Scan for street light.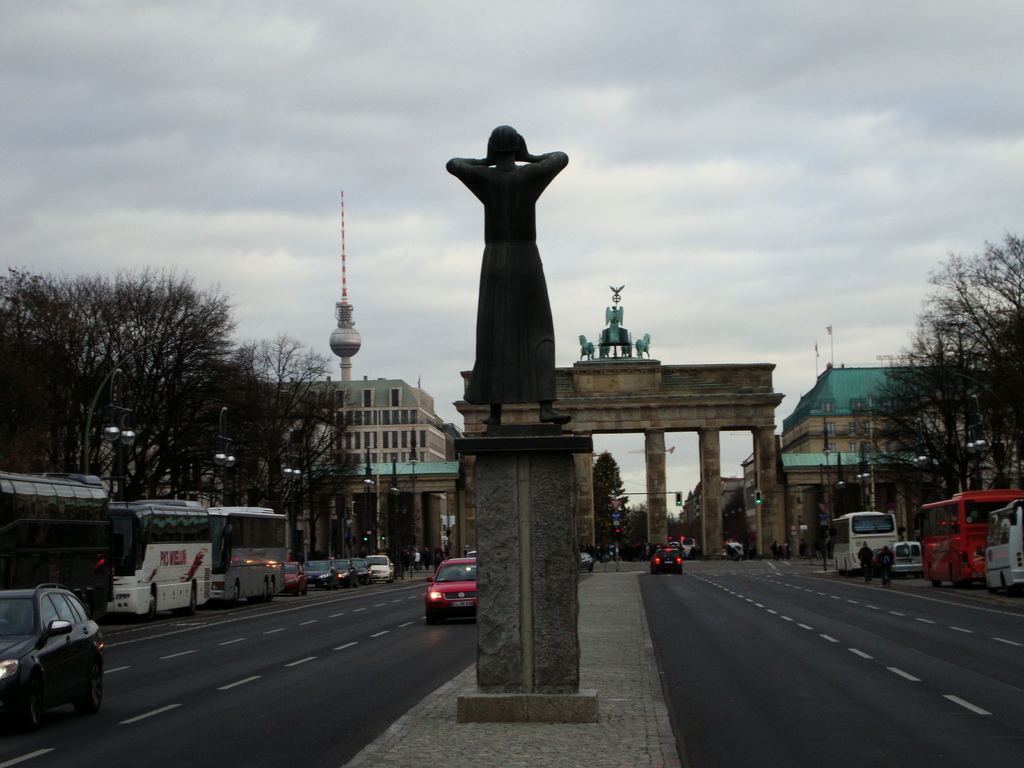
Scan result: <box>383,454,402,563</box>.
